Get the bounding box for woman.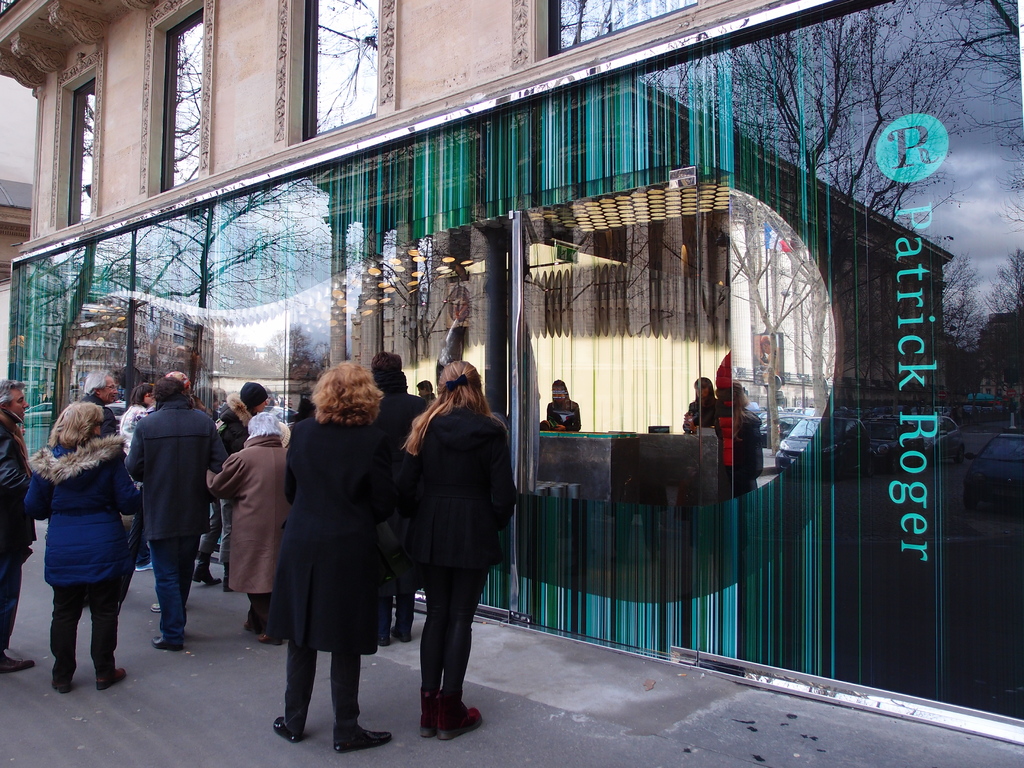
<box>51,392,156,684</box>.
